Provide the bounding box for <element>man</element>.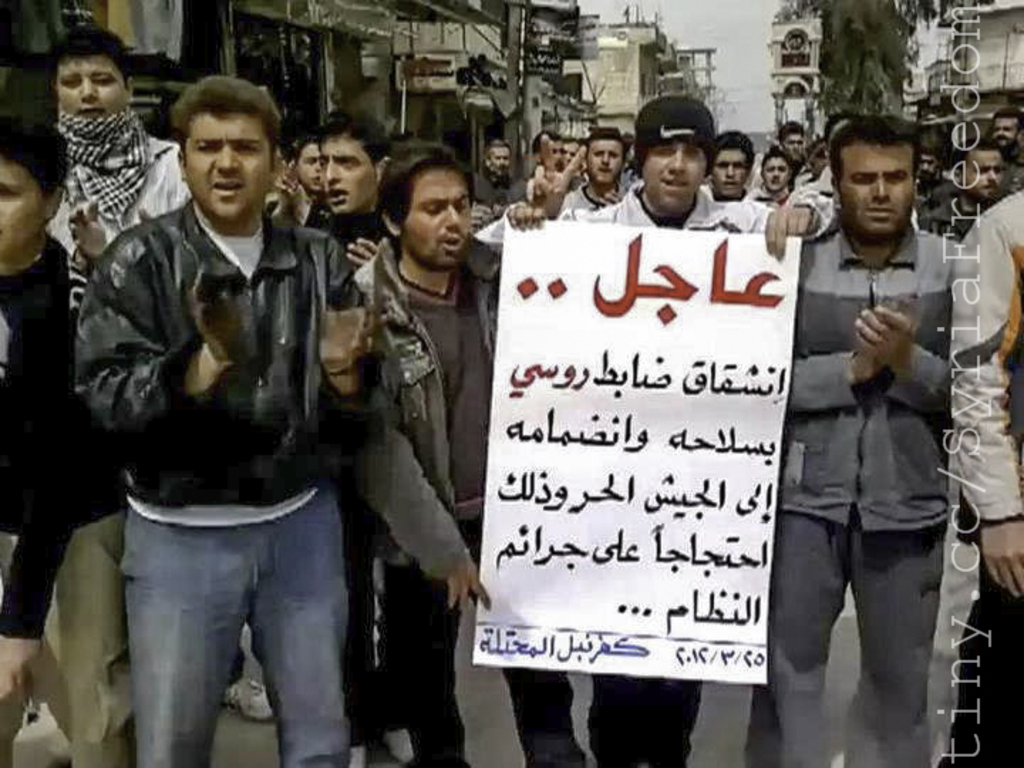
bbox=[343, 137, 596, 767].
